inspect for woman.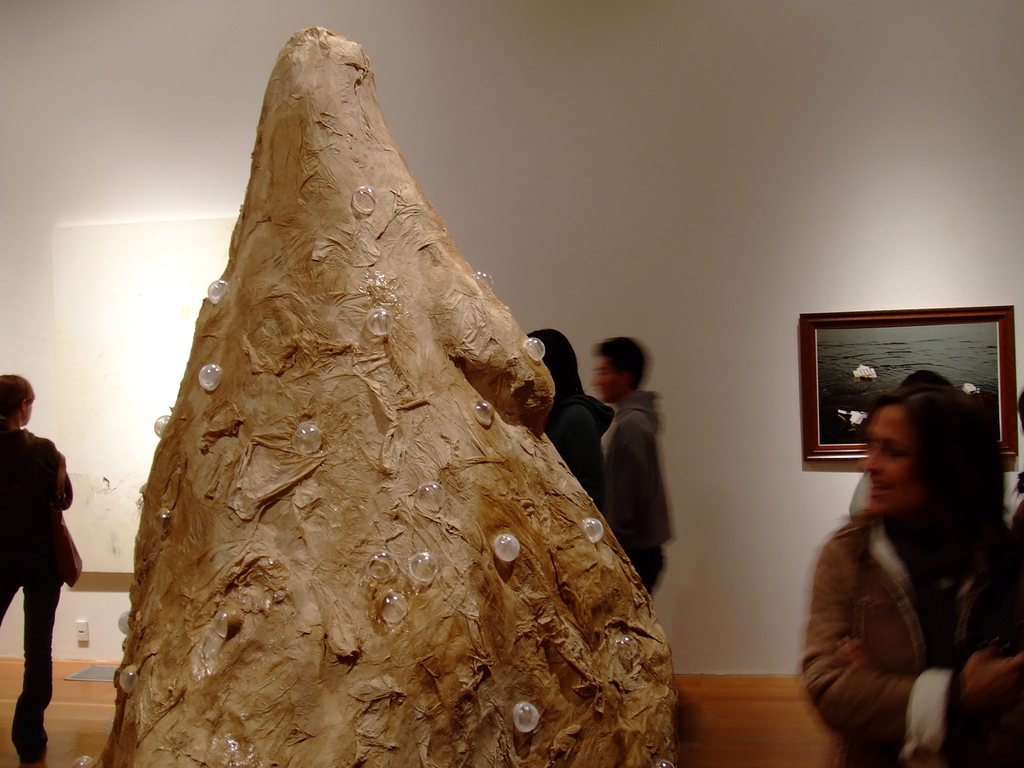
Inspection: x1=790, y1=333, x2=1012, y2=746.
